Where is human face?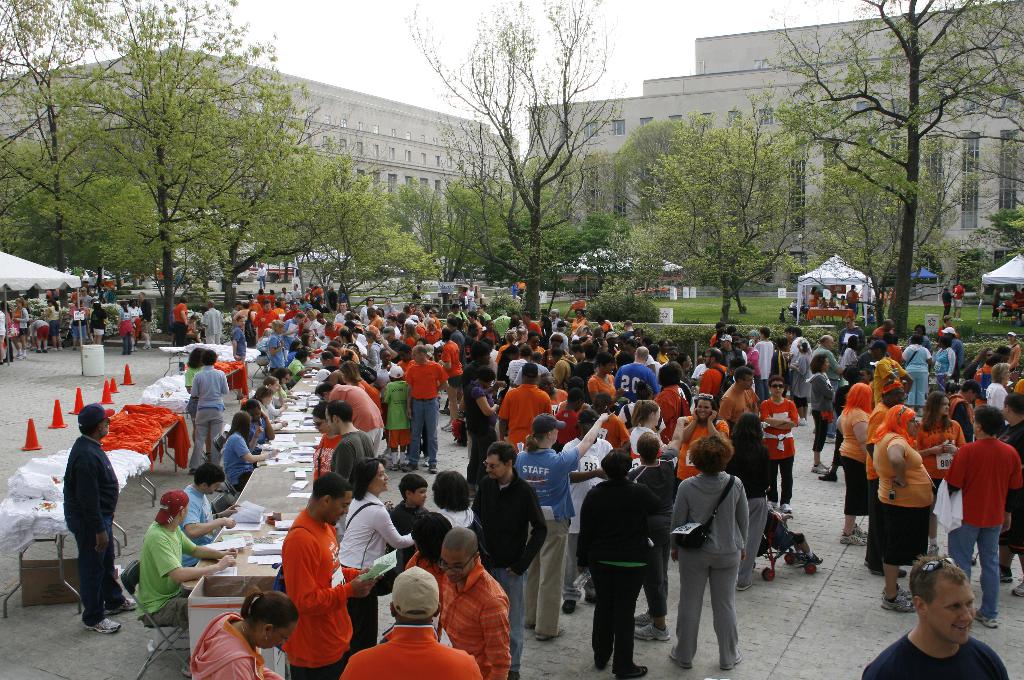
bbox(698, 402, 714, 416).
